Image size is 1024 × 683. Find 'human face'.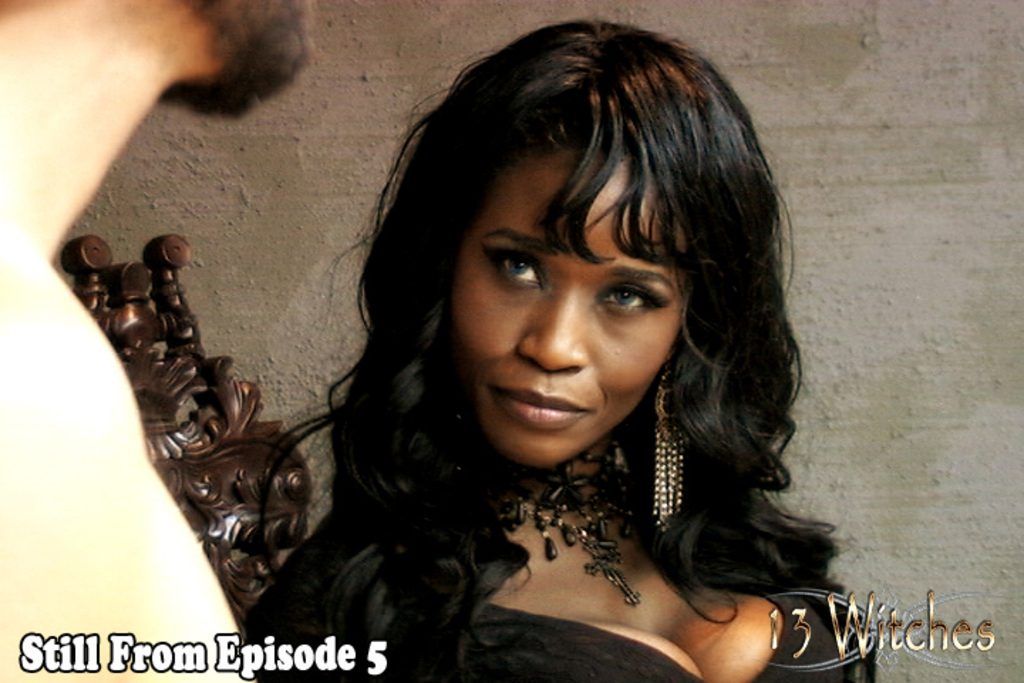
x1=162, y1=0, x2=314, y2=122.
